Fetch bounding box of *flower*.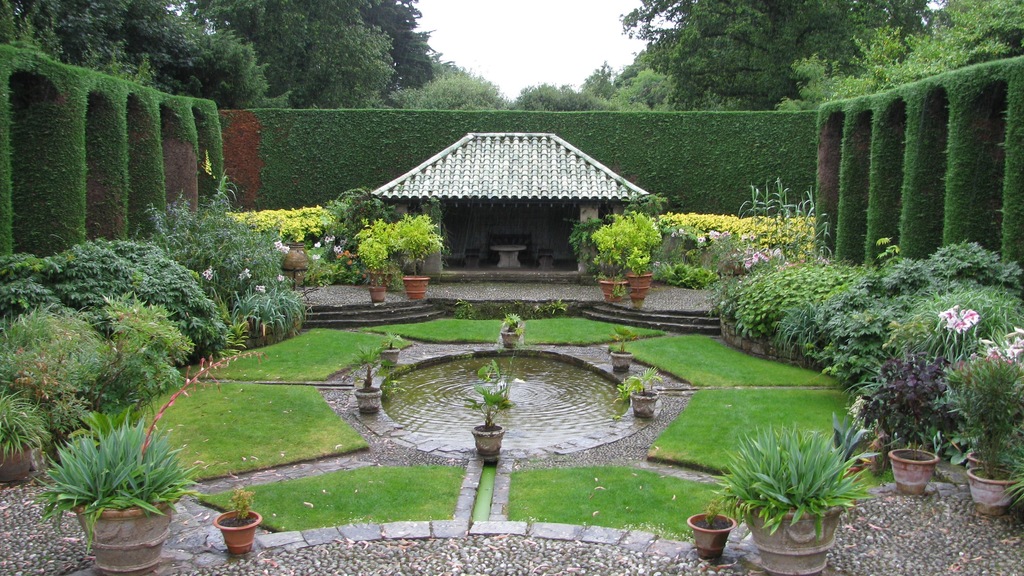
Bbox: {"x1": 324, "y1": 238, "x2": 331, "y2": 242}.
